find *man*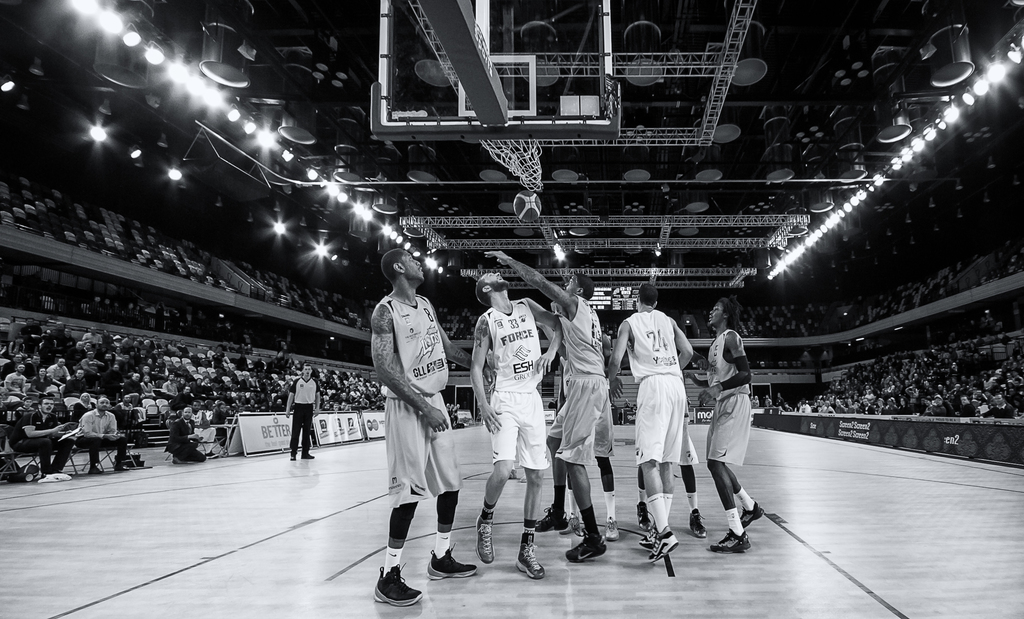
crop(365, 243, 473, 607)
